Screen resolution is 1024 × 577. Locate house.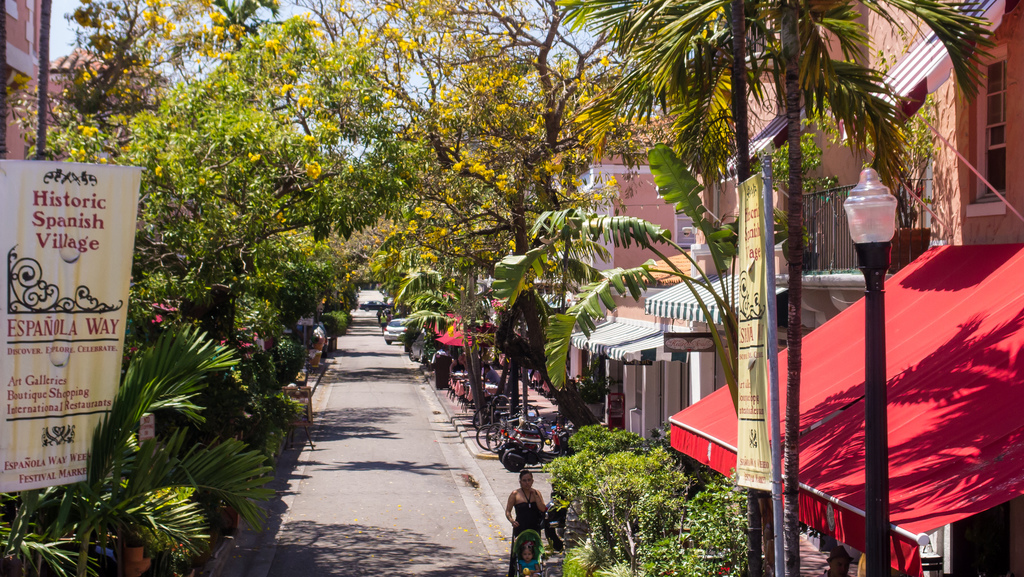
<bbox>520, 103, 737, 286</bbox>.
